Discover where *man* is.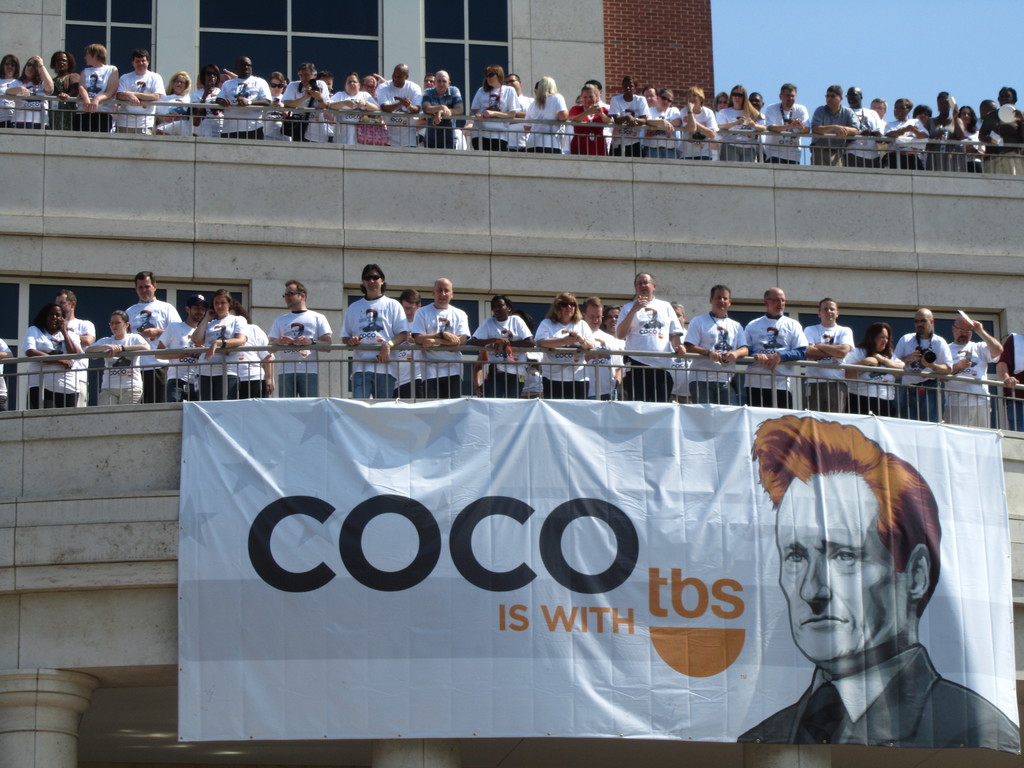
Discovered at select_region(214, 56, 271, 142).
